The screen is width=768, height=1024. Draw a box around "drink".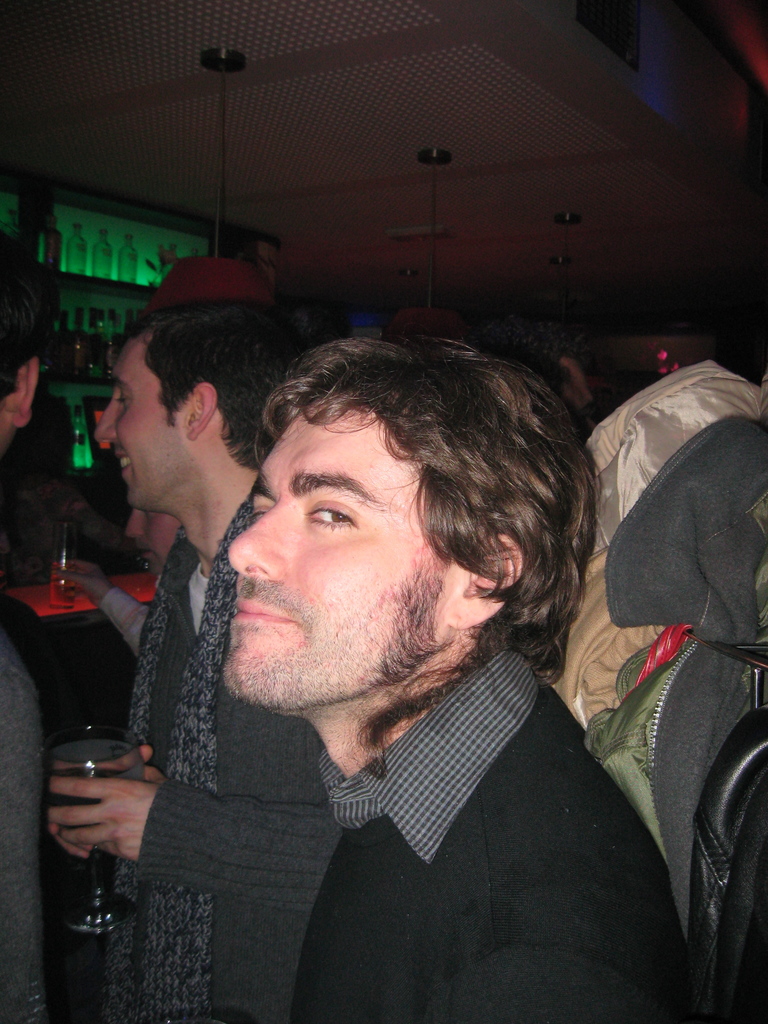
<bbox>51, 563, 80, 607</bbox>.
